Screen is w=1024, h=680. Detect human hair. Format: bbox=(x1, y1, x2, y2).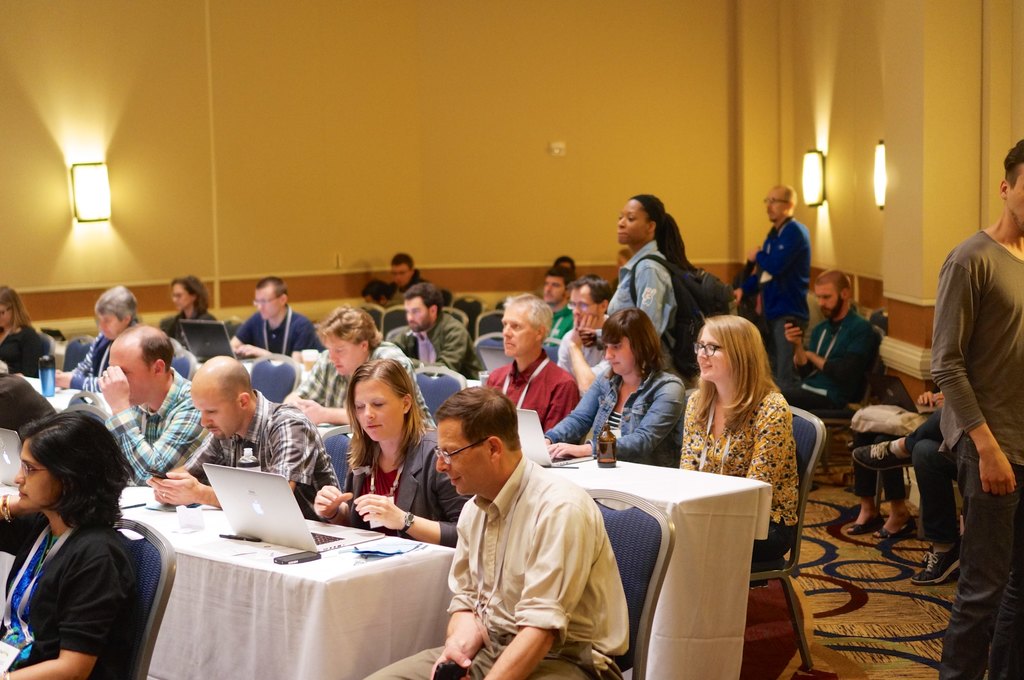
bbox=(97, 283, 140, 326).
